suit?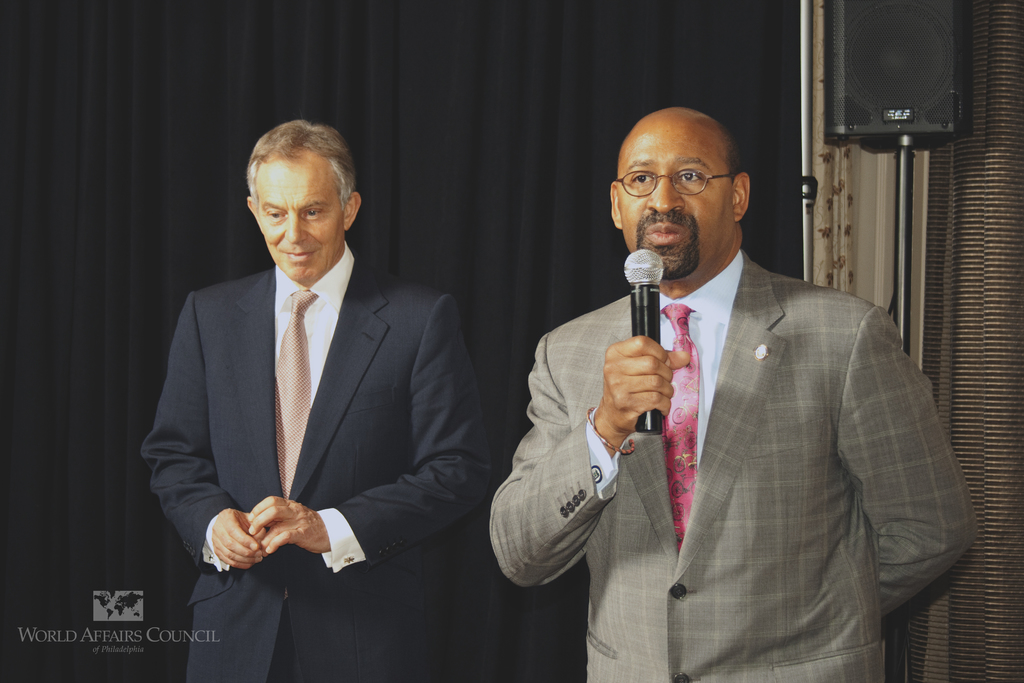
crop(138, 112, 487, 664)
